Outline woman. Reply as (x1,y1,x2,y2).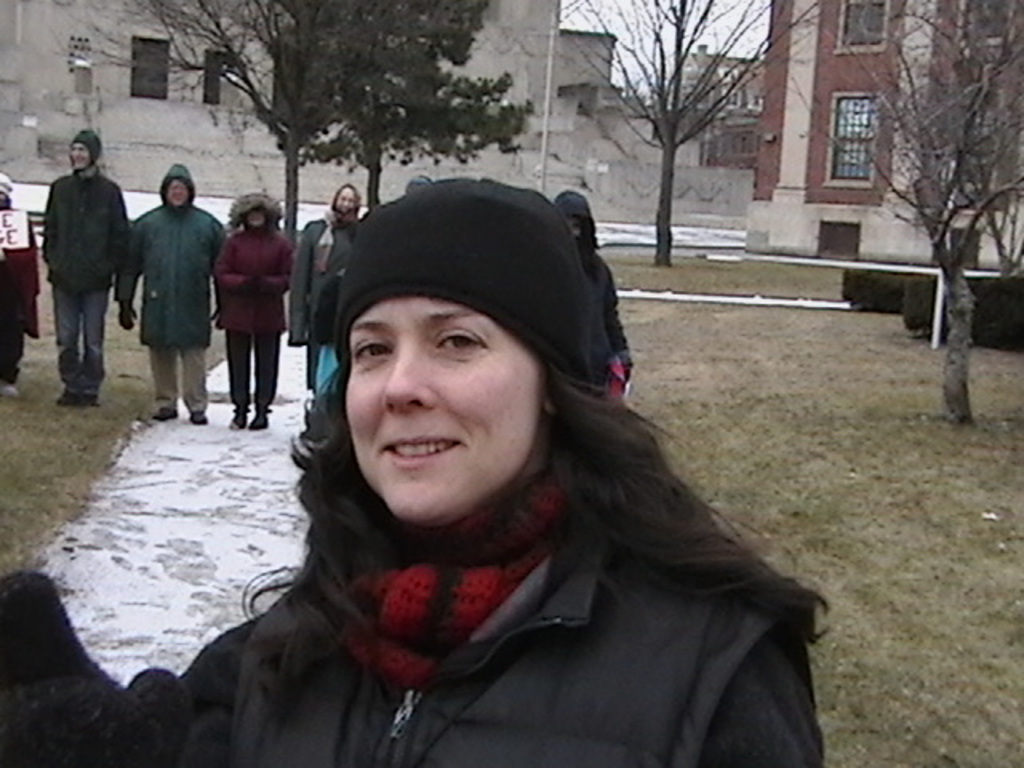
(146,186,824,758).
